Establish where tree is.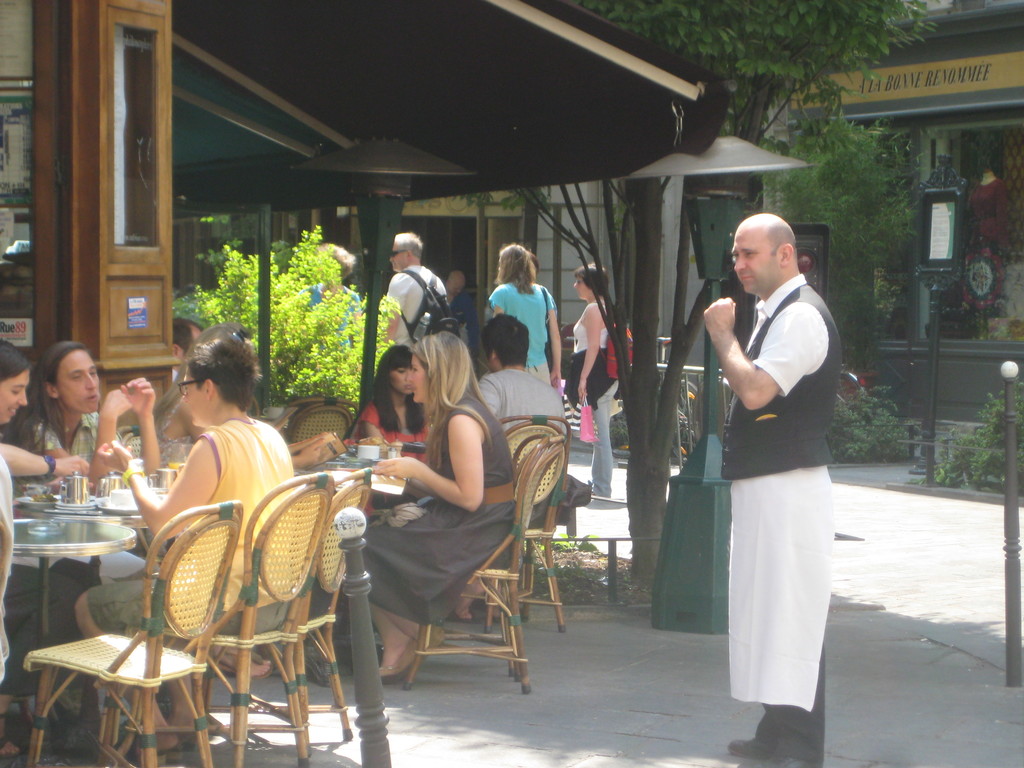
Established at {"left": 438, "top": 0, "right": 959, "bottom": 597}.
